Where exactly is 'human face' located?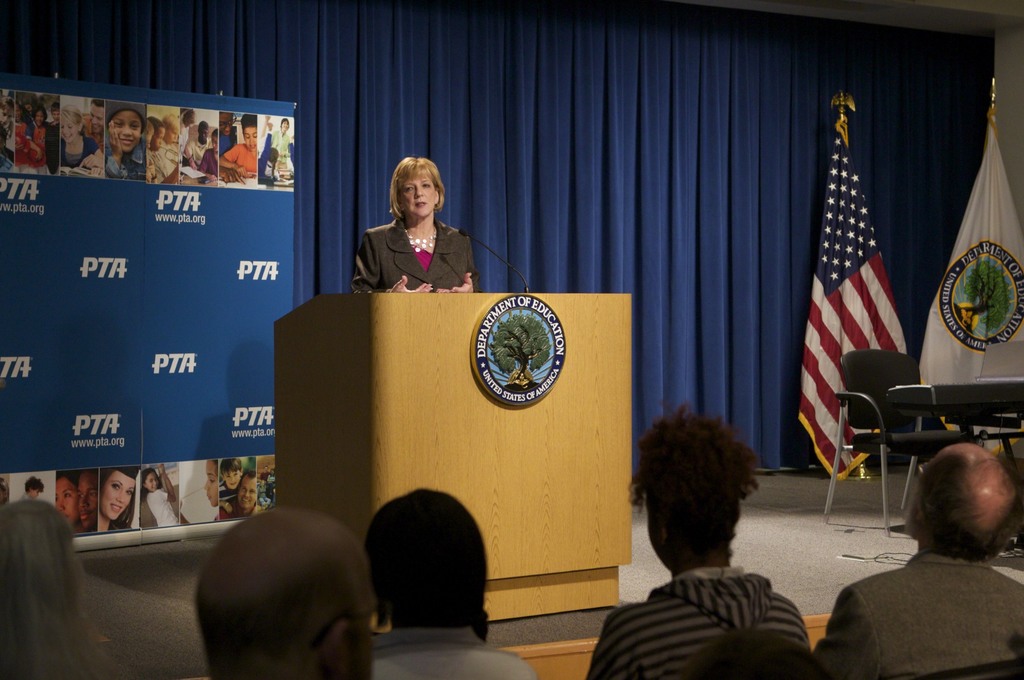
Its bounding box is locate(86, 105, 106, 134).
